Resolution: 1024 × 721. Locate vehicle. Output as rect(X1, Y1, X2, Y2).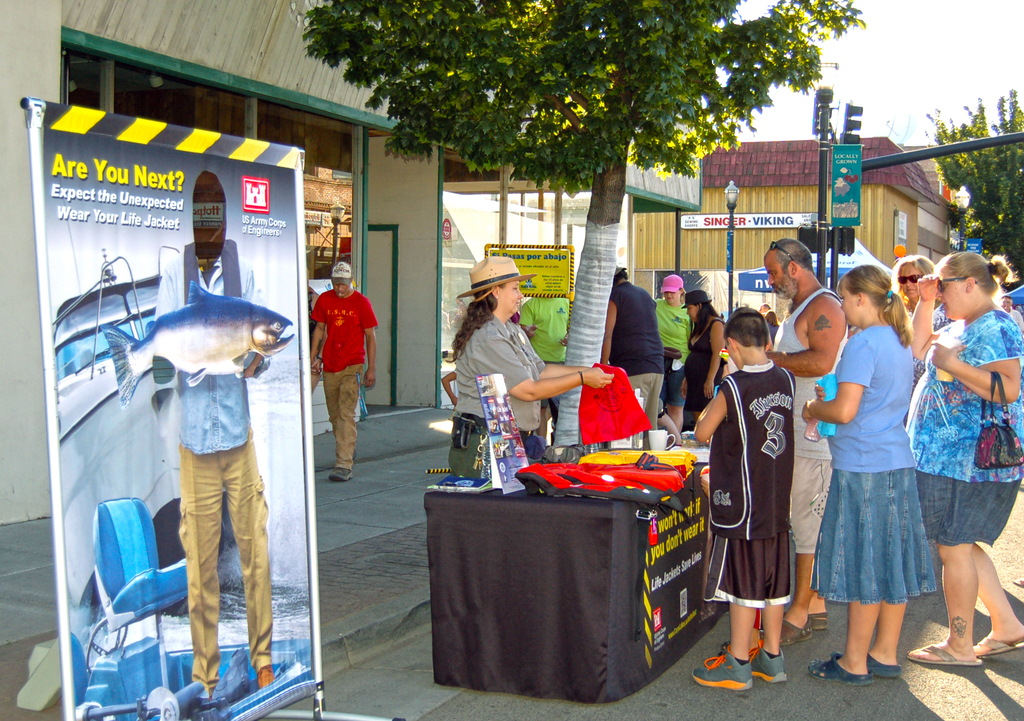
rect(51, 243, 237, 651).
